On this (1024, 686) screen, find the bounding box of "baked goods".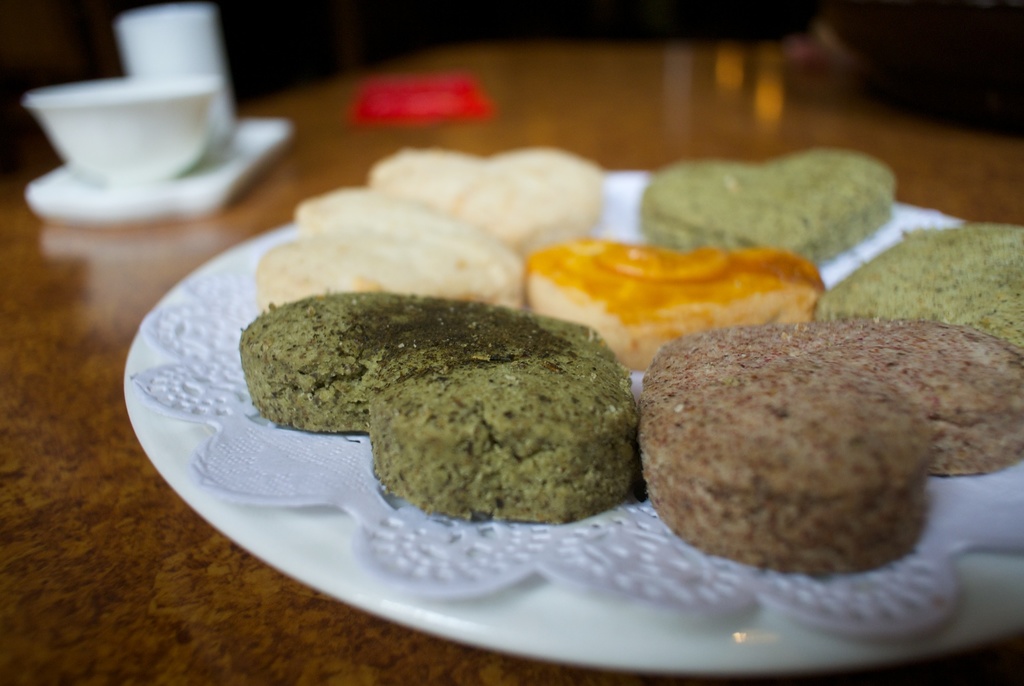
Bounding box: locate(525, 236, 825, 369).
